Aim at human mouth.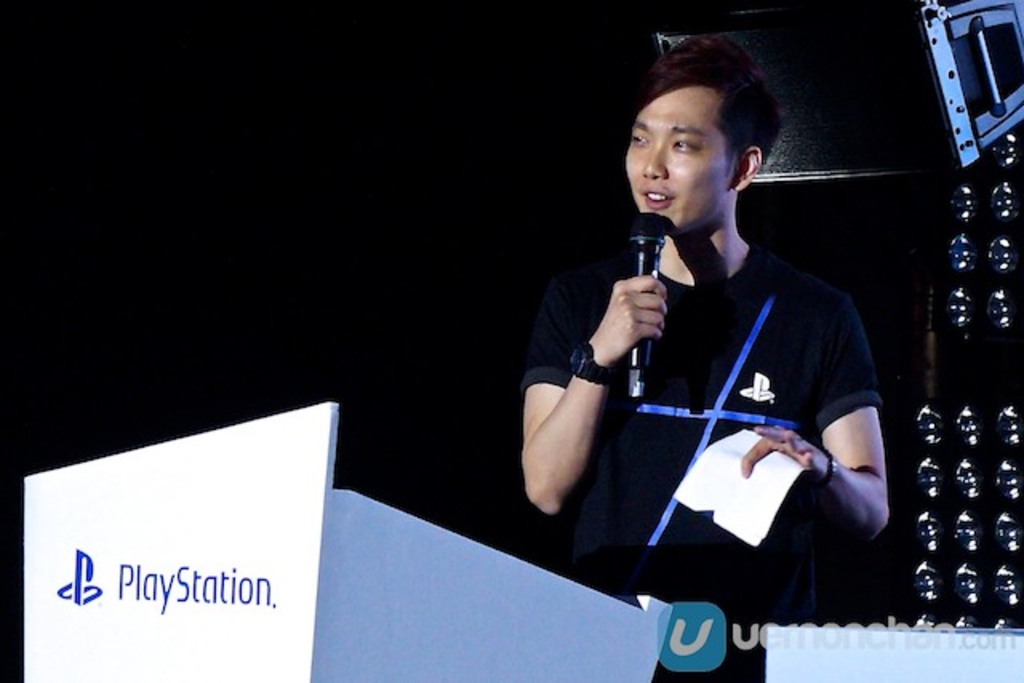
Aimed at x1=634, y1=187, x2=678, y2=214.
